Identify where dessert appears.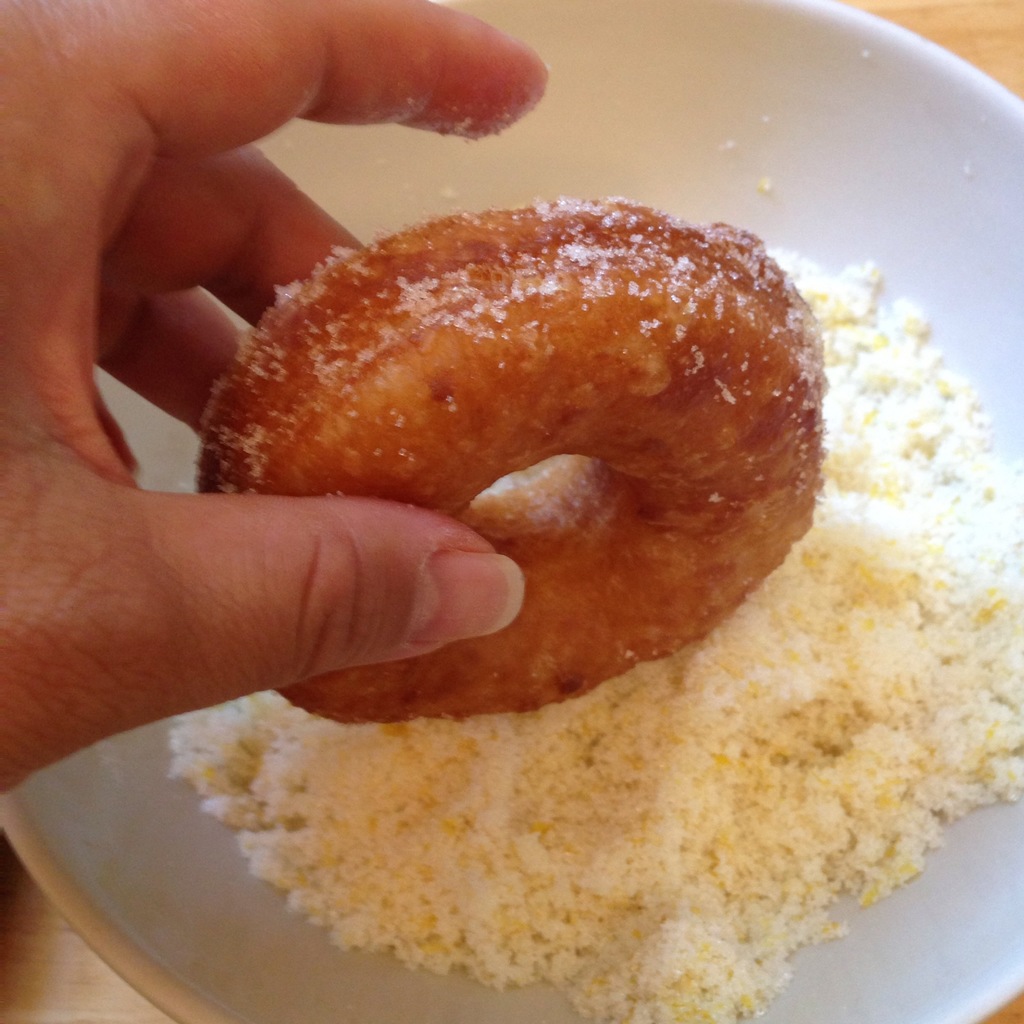
Appears at 197/198/826/719.
